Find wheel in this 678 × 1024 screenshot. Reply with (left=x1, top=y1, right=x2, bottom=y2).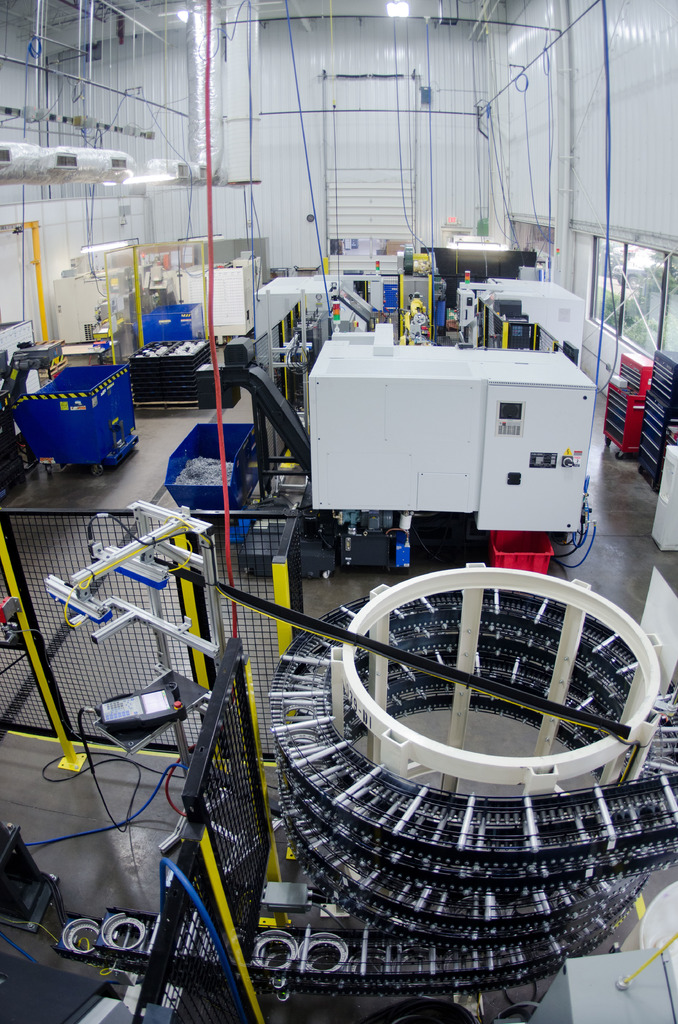
(left=319, top=569, right=328, bottom=580).
